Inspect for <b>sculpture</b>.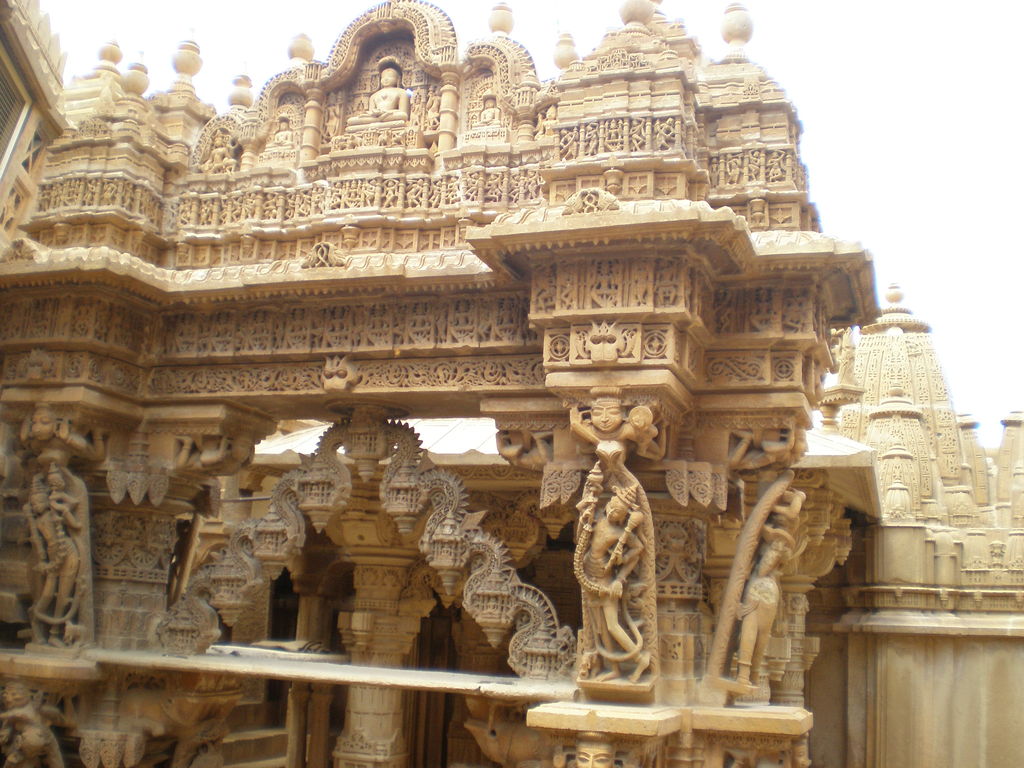
Inspection: [584,122,605,157].
